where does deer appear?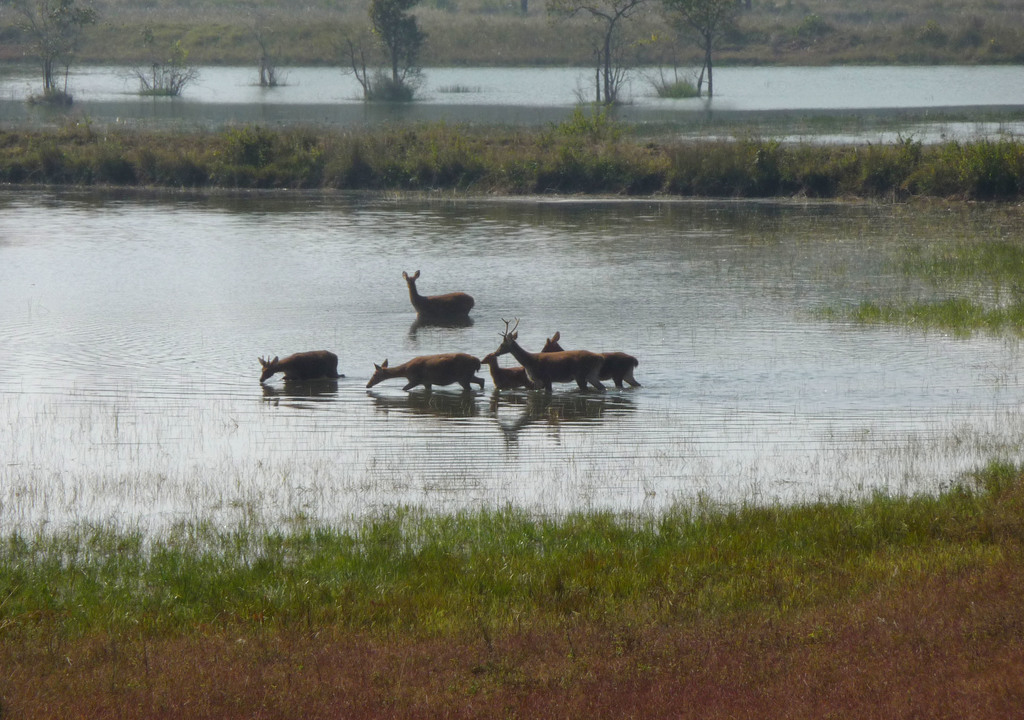
Appears at rect(255, 351, 343, 382).
